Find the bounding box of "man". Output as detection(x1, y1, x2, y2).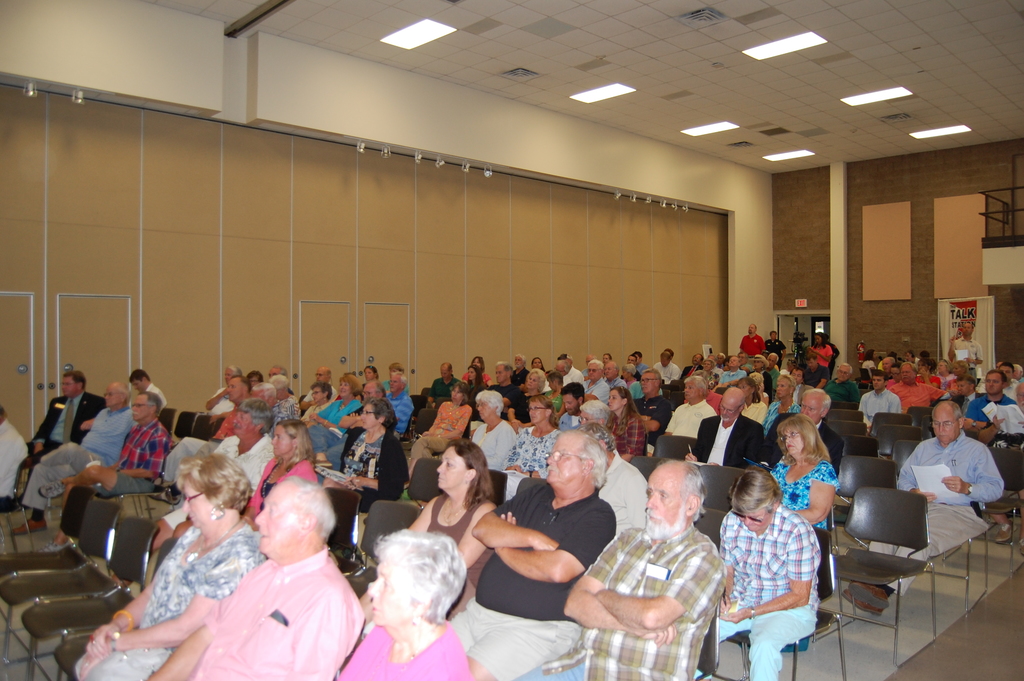
detection(820, 363, 862, 403).
